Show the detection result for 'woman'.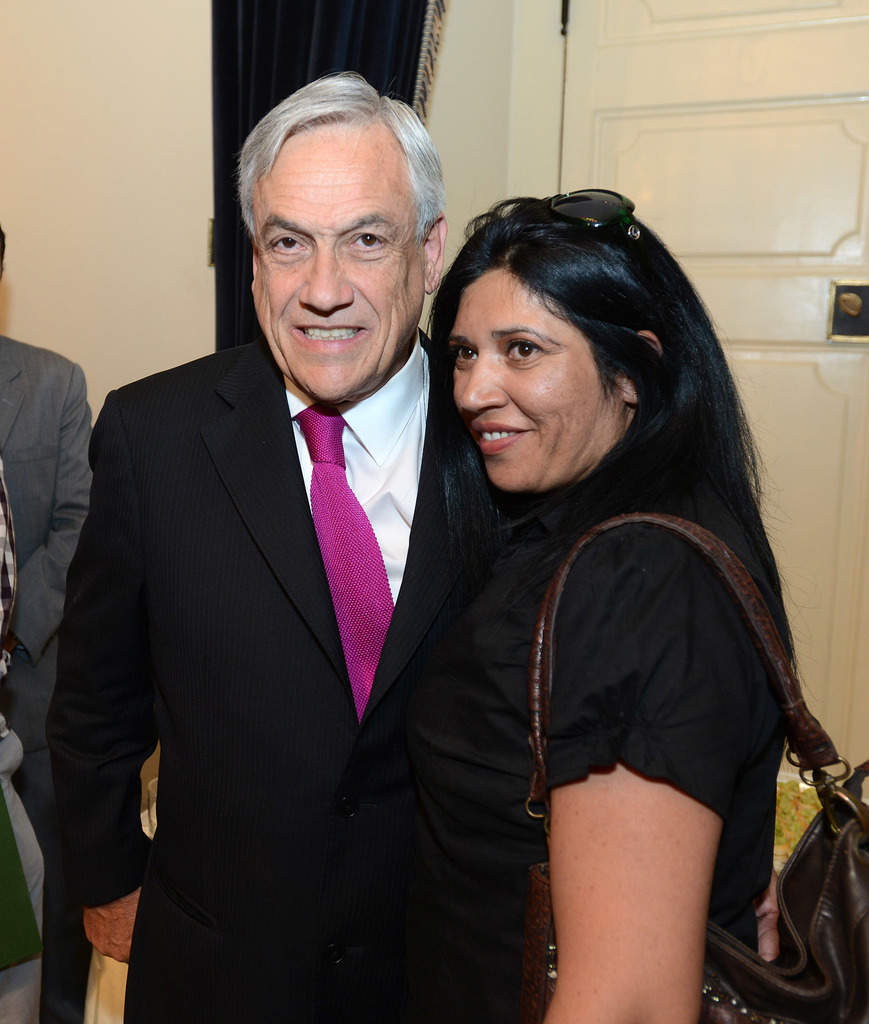
locate(338, 170, 827, 1014).
